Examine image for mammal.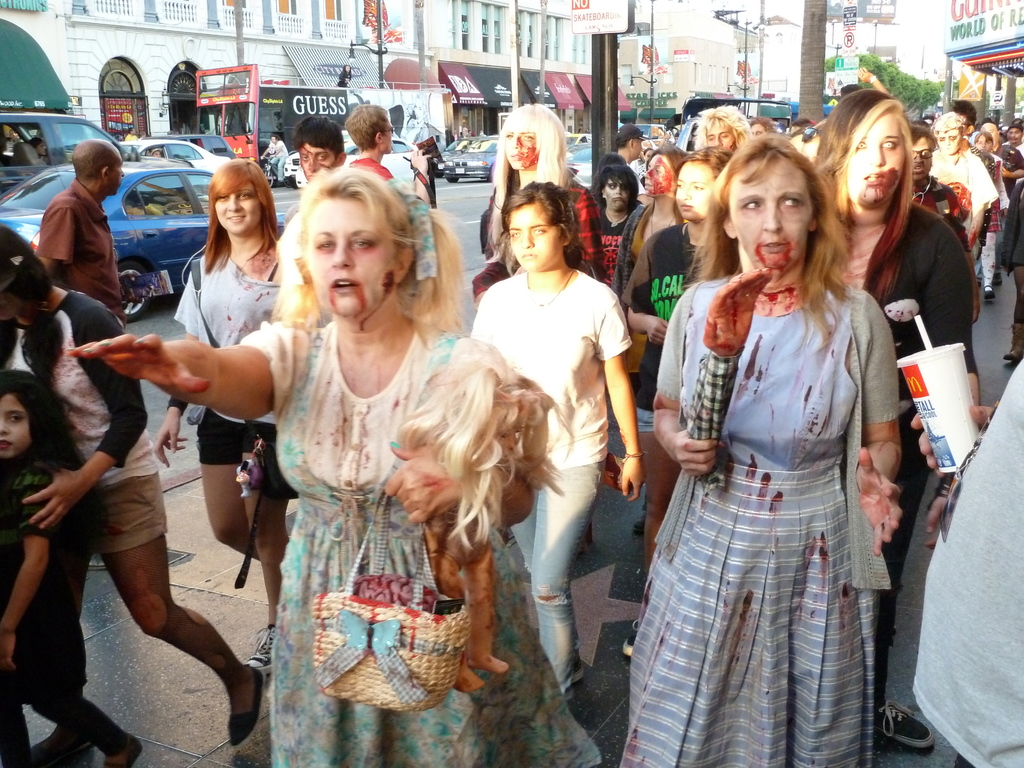
Examination result: [x1=457, y1=132, x2=463, y2=137].
